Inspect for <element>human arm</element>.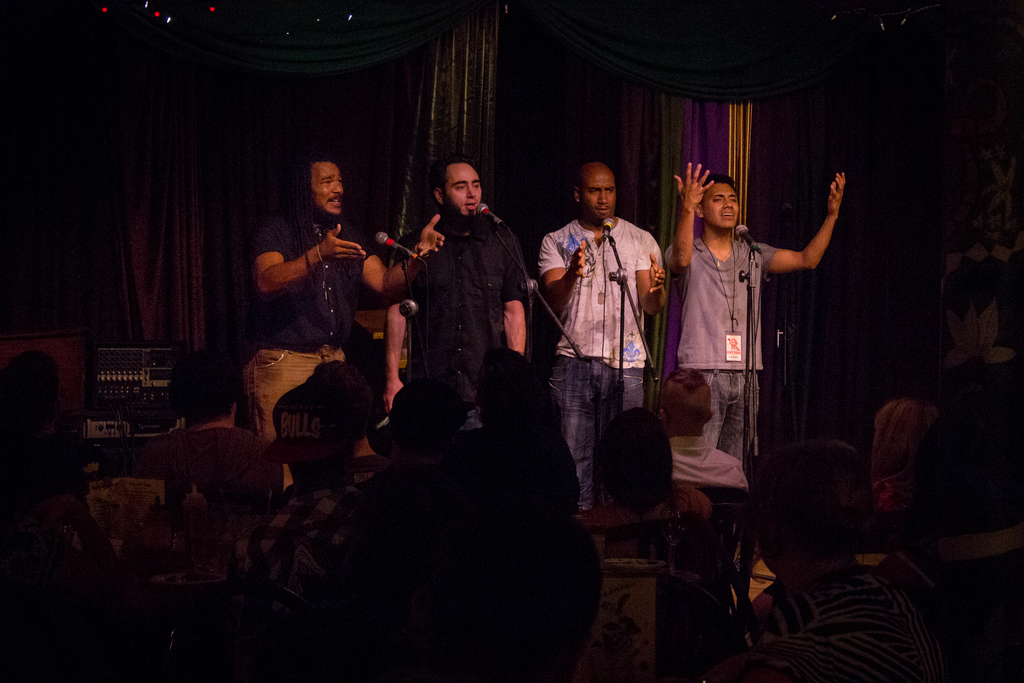
Inspection: box=[261, 213, 371, 294].
